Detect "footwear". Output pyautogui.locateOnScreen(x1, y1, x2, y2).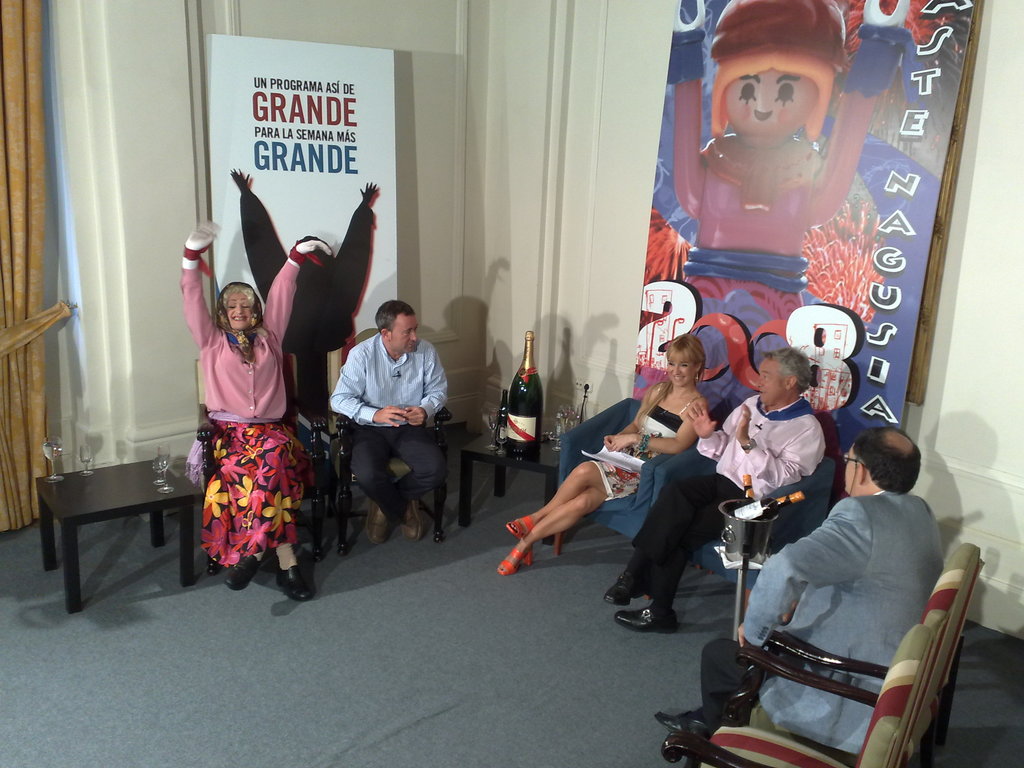
pyautogui.locateOnScreen(227, 559, 261, 591).
